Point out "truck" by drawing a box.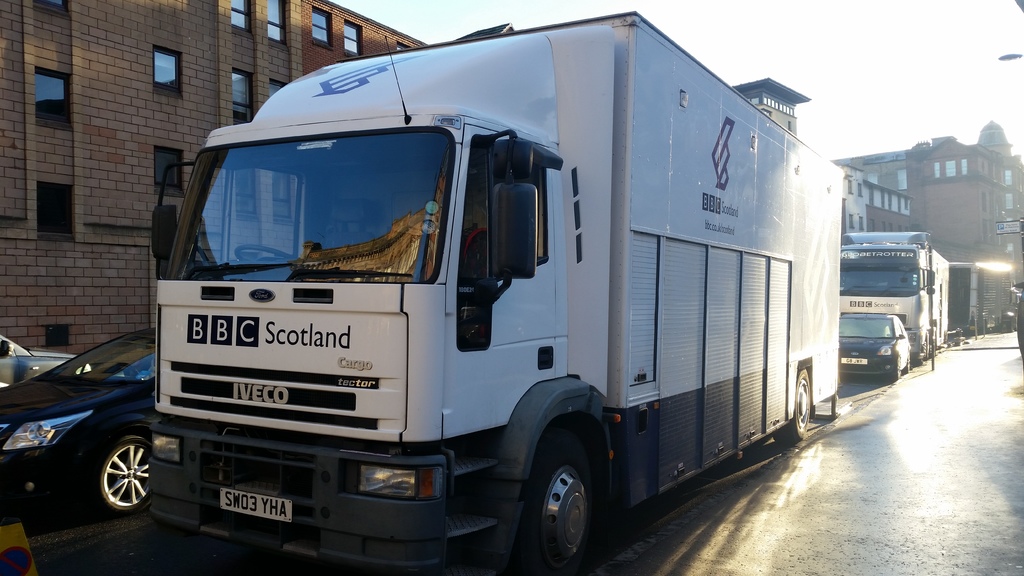
838,229,950,364.
